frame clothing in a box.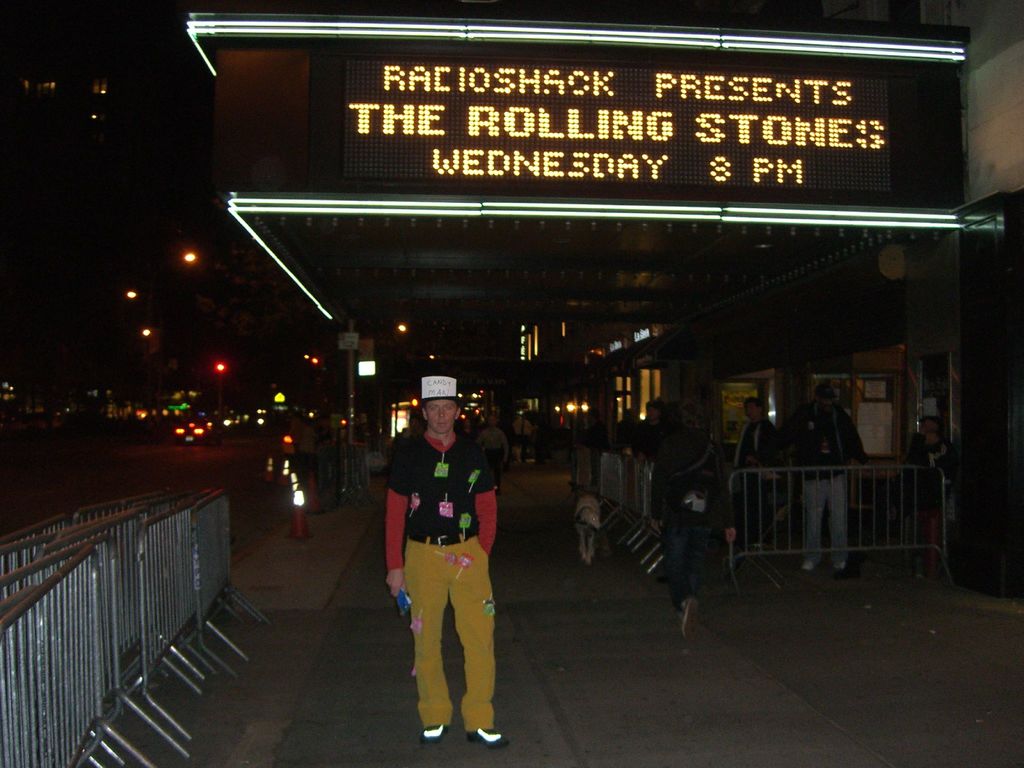
Rect(789, 399, 867, 575).
